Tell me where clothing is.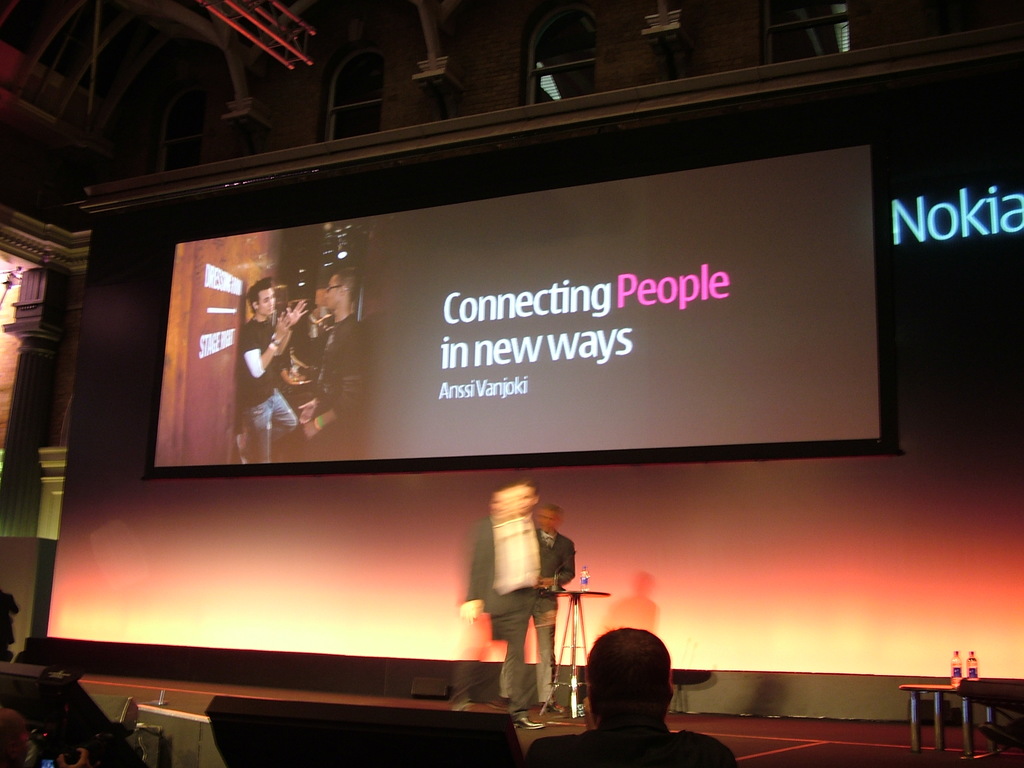
clothing is at rect(307, 314, 373, 452).
